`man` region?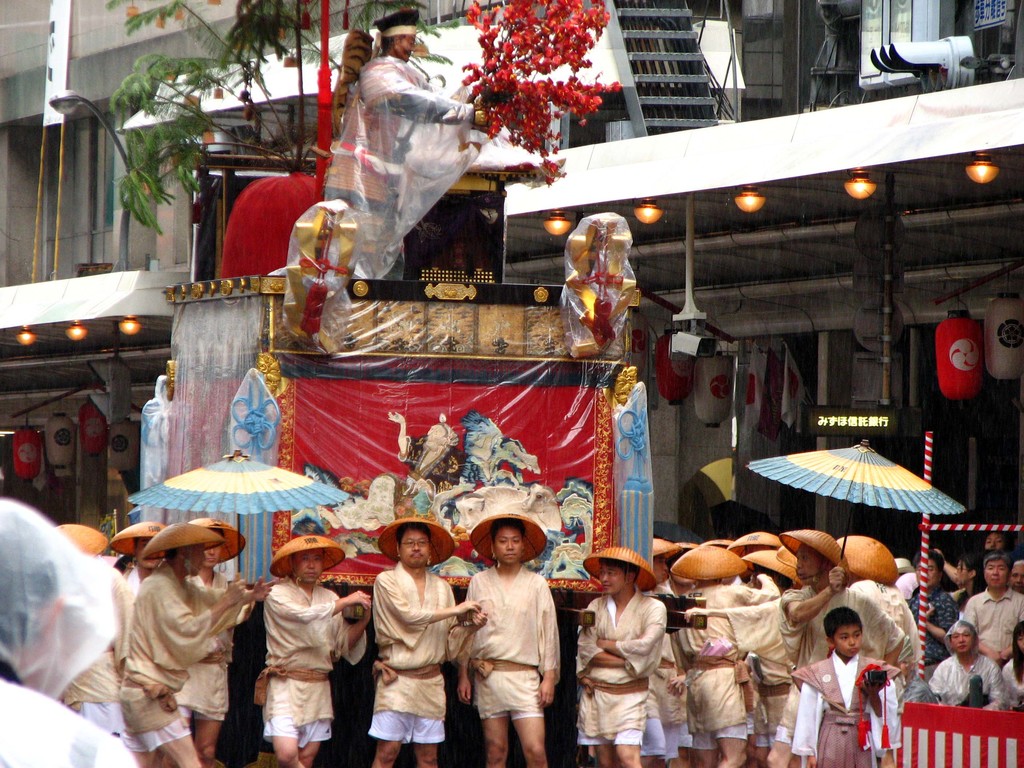
[left=181, top=513, right=253, bottom=767]
